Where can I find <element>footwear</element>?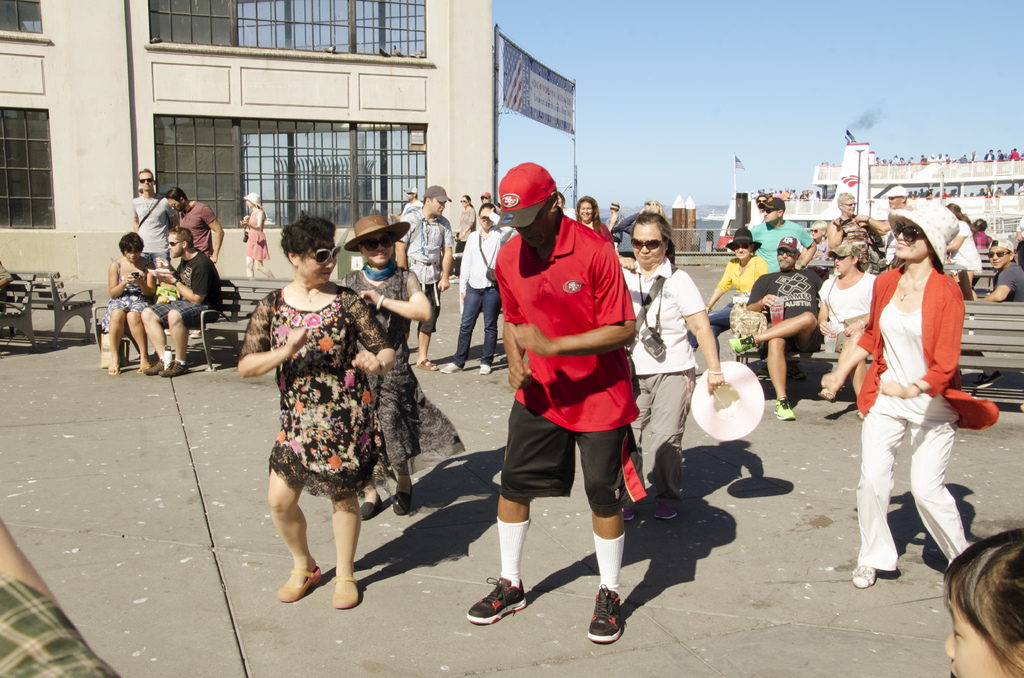
You can find it at 474/361/488/375.
